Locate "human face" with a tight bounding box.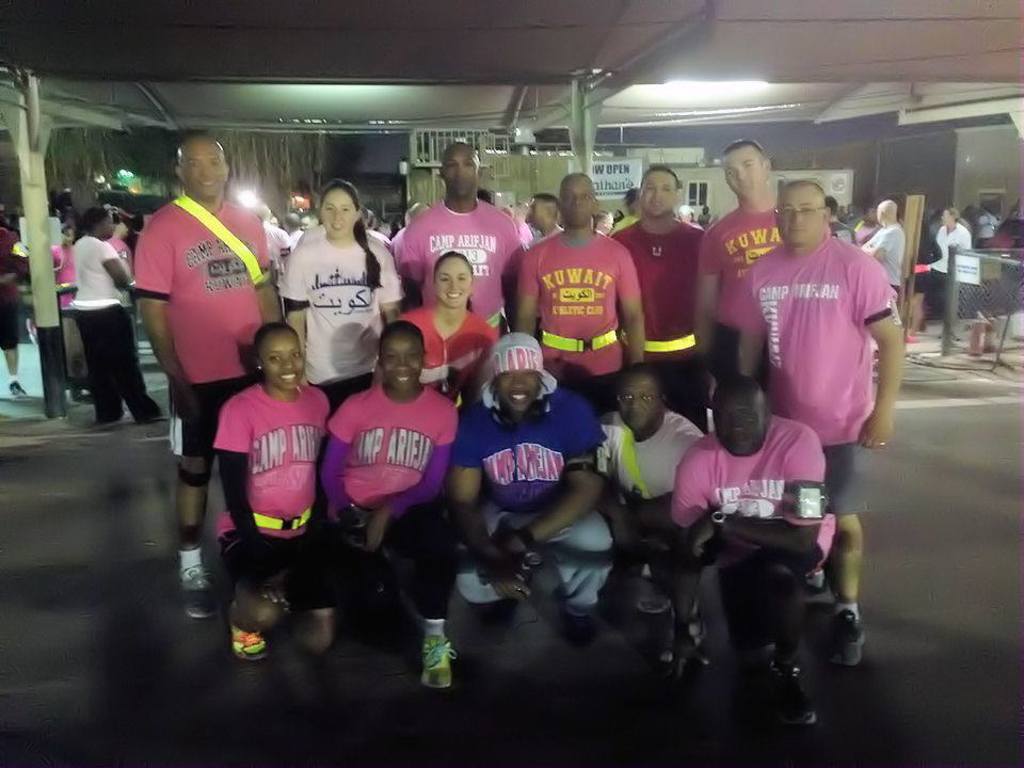
pyautogui.locateOnScreen(257, 329, 308, 389).
